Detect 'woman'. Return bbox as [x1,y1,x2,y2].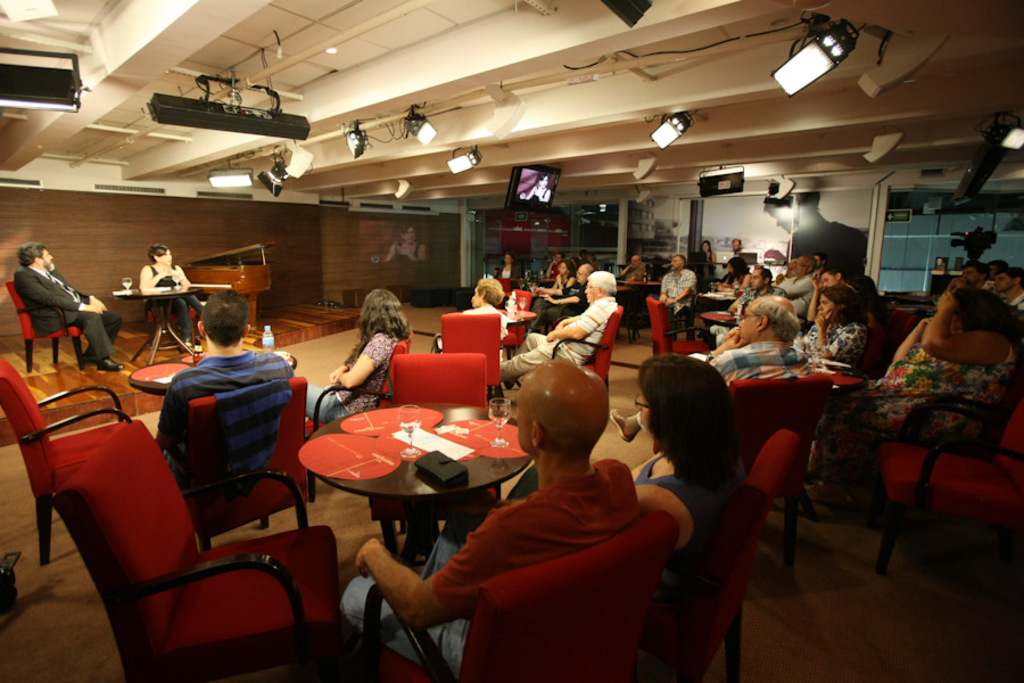
[546,261,572,293].
